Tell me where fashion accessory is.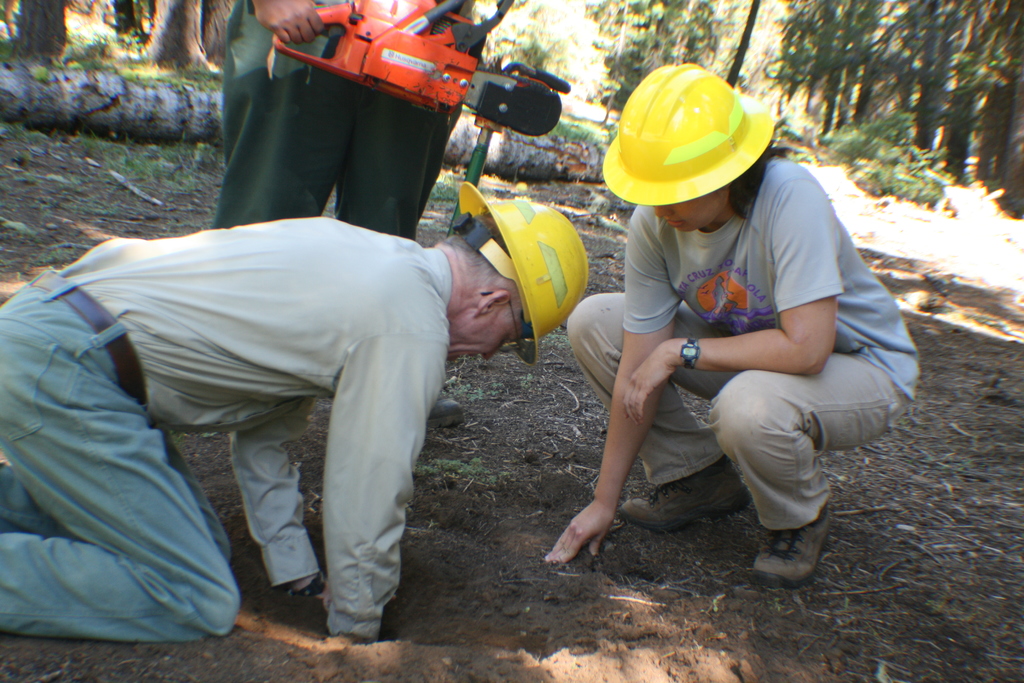
fashion accessory is at [left=682, top=334, right=700, bottom=373].
